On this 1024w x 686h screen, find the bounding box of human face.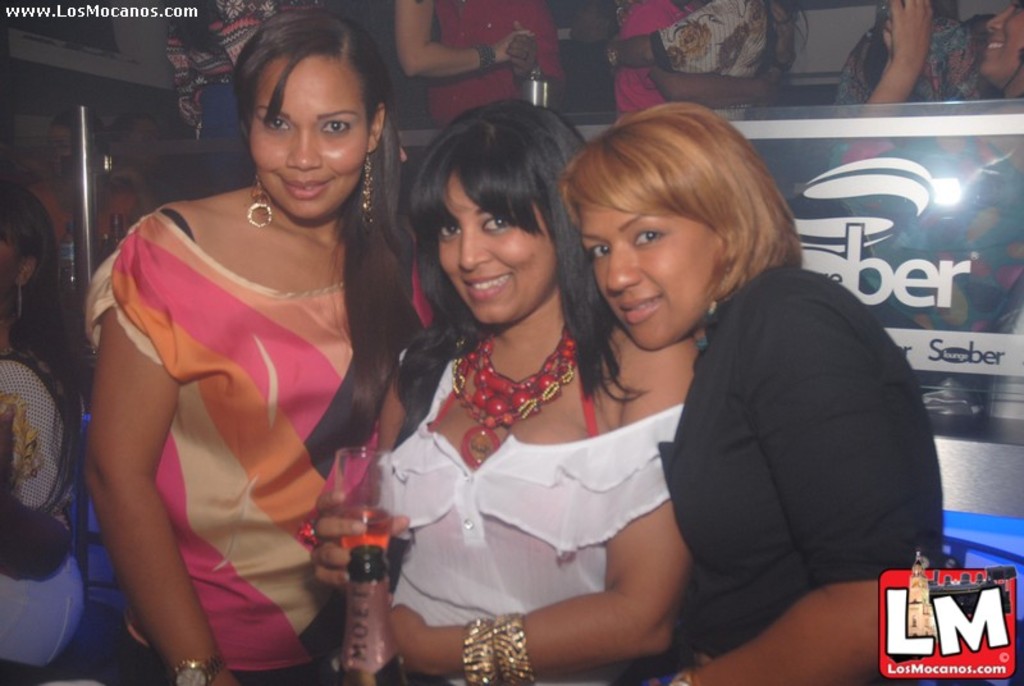
Bounding box: select_region(251, 58, 369, 218).
